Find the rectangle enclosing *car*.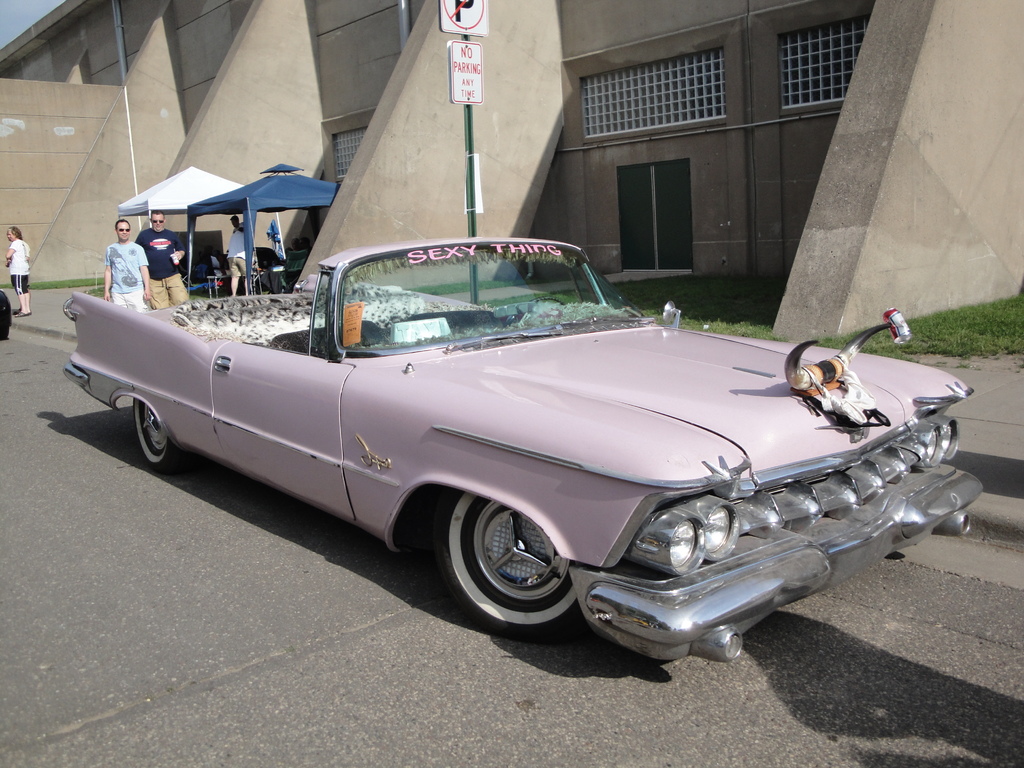
locate(68, 243, 953, 664).
